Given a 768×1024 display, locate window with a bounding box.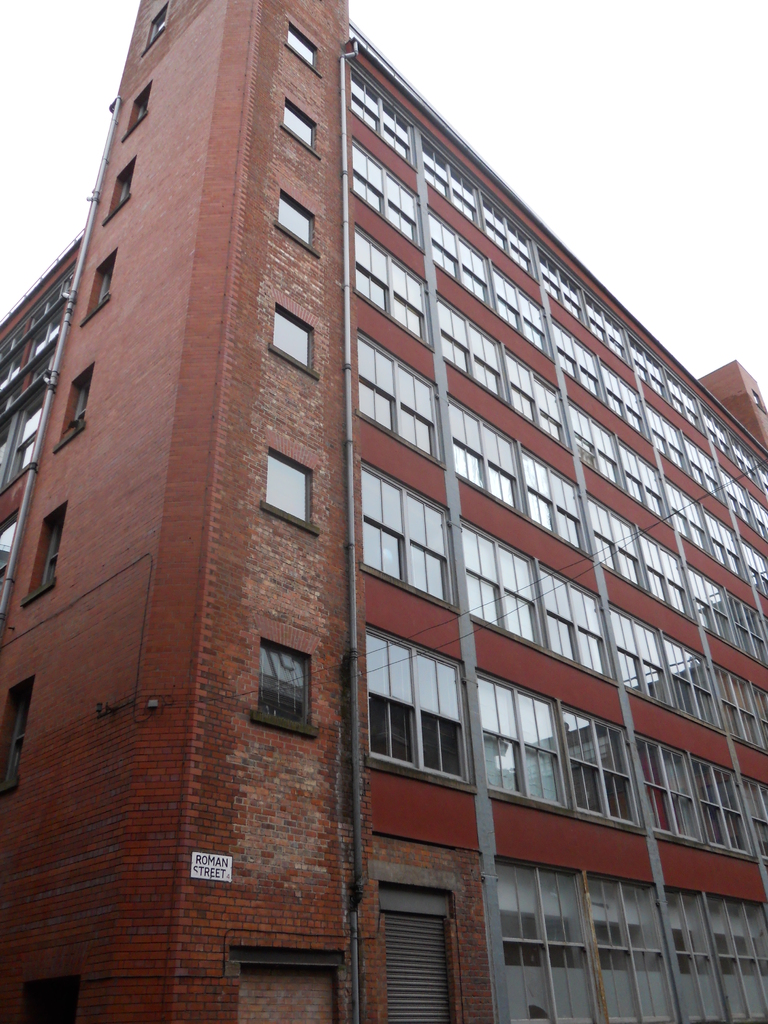
Located: <bbox>276, 183, 313, 244</bbox>.
